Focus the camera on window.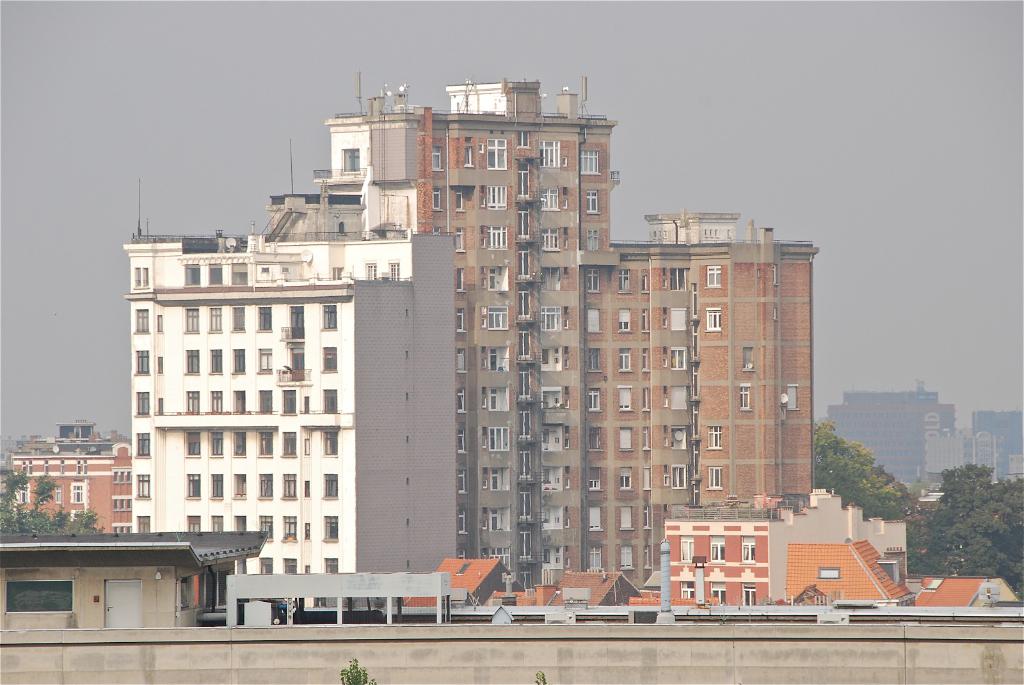
Focus region: select_region(134, 265, 149, 292).
